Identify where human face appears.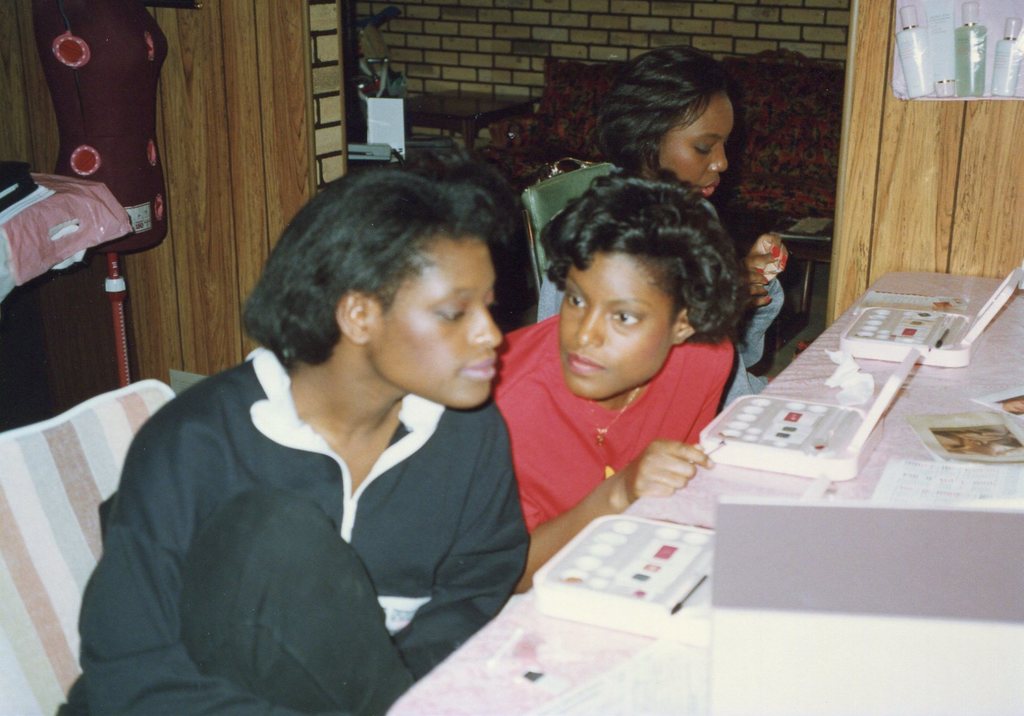
Appears at {"x1": 378, "y1": 224, "x2": 502, "y2": 409}.
